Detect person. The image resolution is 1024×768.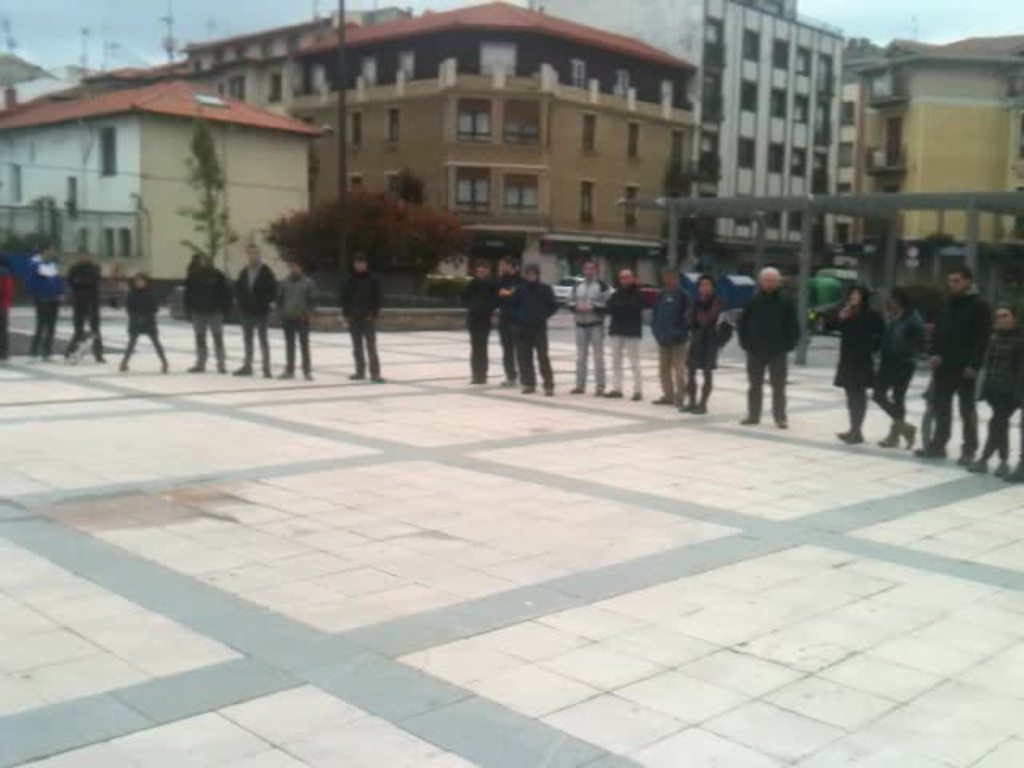
l=341, t=254, r=381, b=381.
